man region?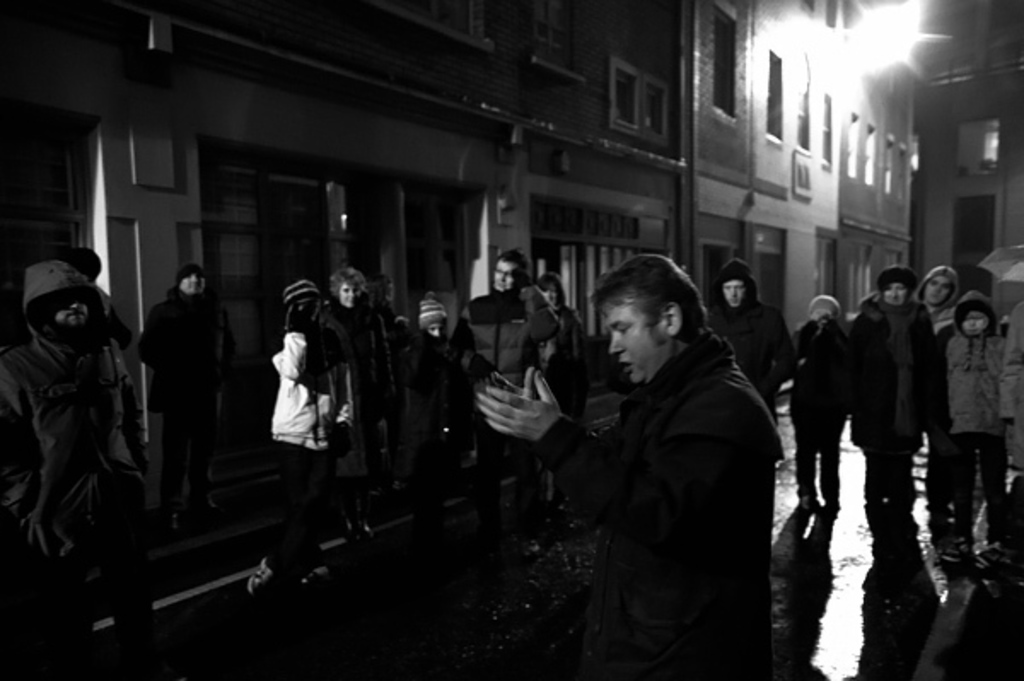
133:265:242:538
